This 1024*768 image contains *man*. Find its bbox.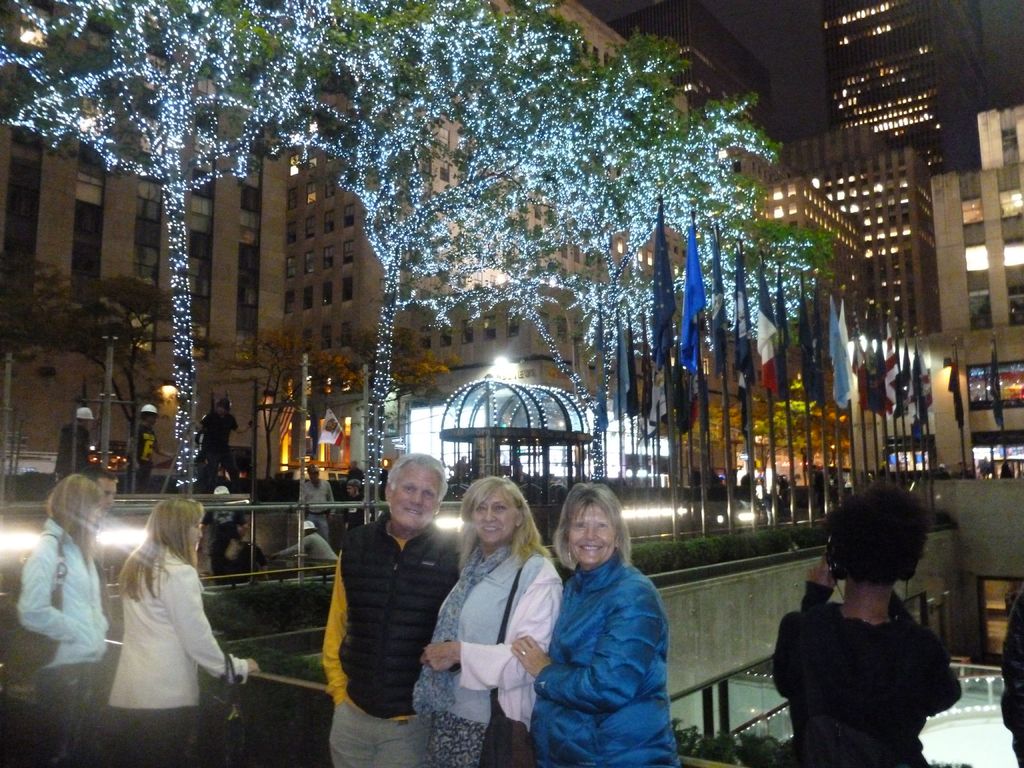
129 404 172 492.
